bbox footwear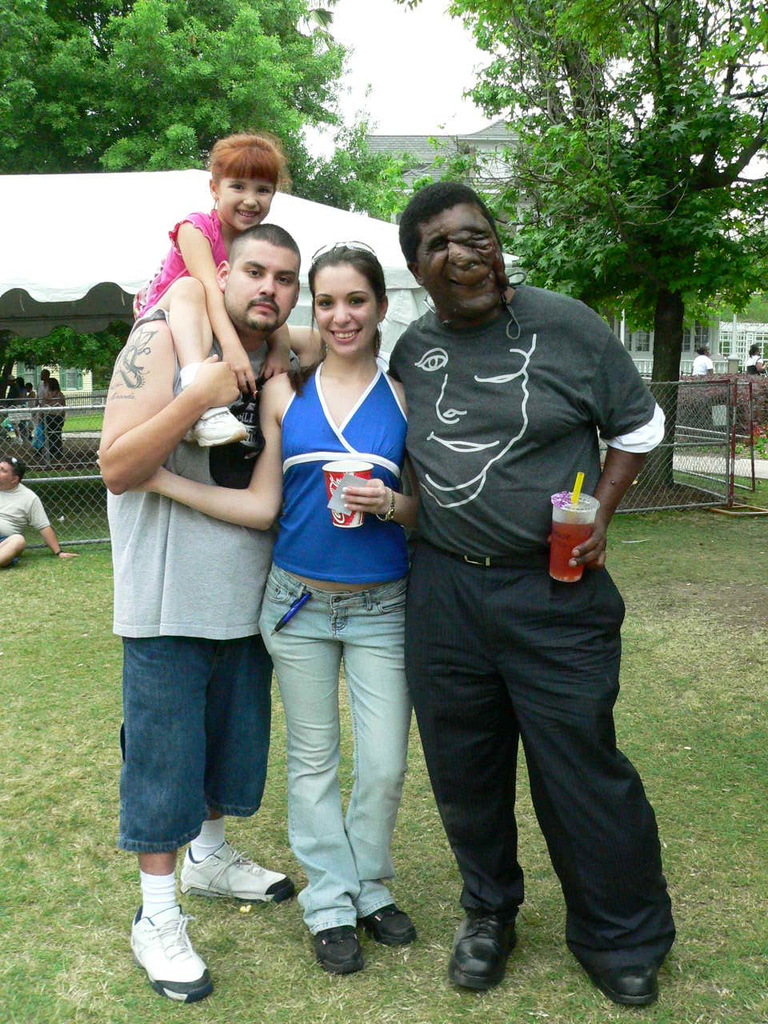
[448, 902, 517, 994]
